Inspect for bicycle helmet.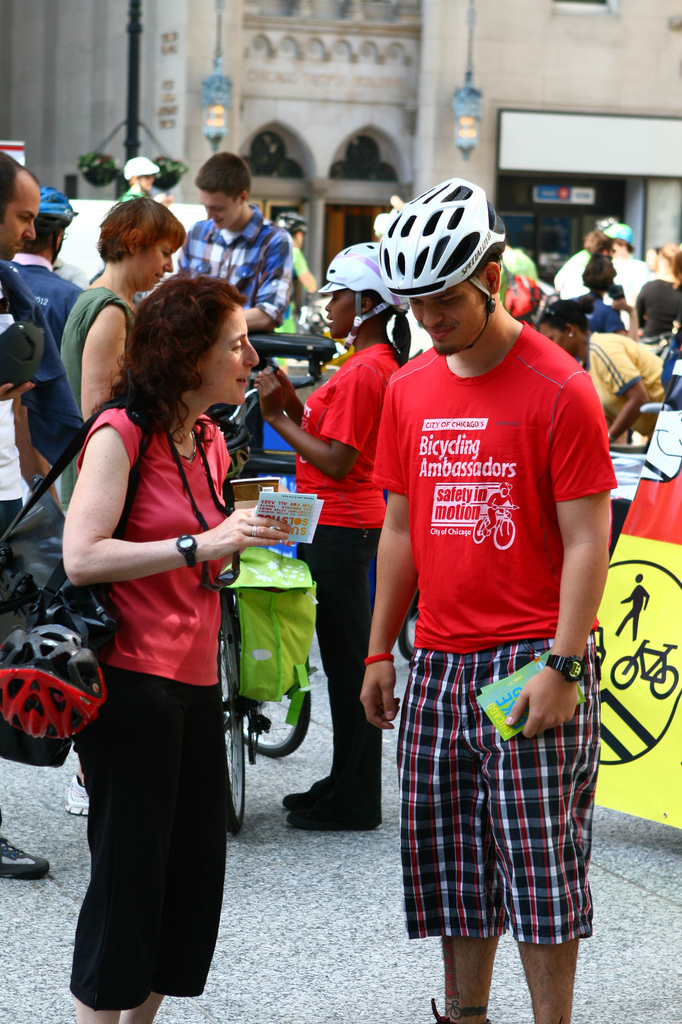
Inspection: locate(380, 178, 501, 309).
